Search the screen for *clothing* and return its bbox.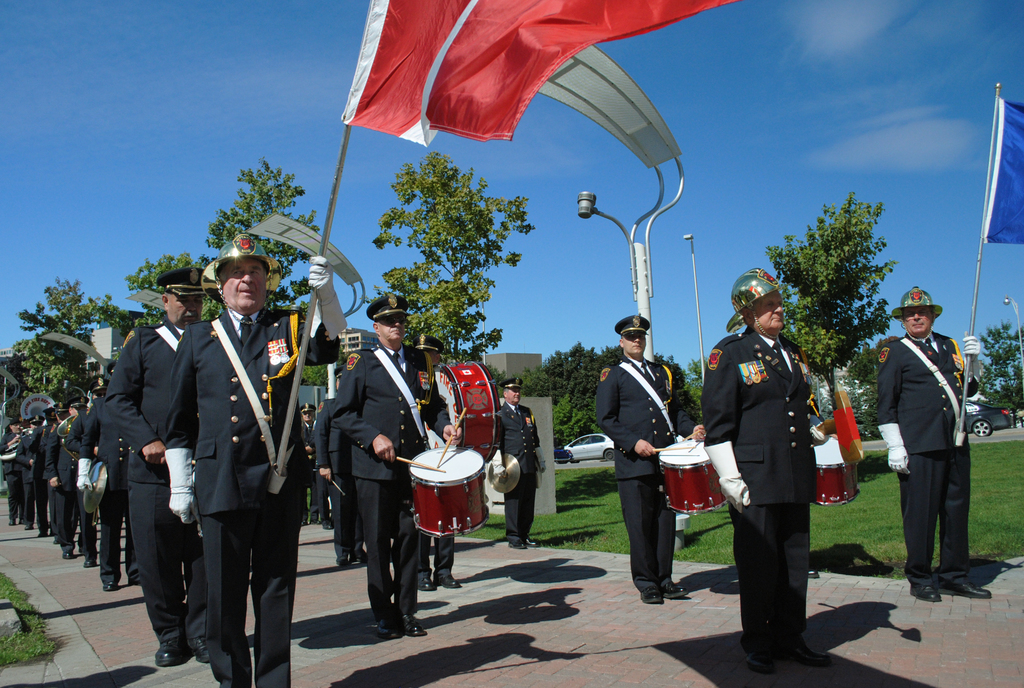
Found: [x1=161, y1=311, x2=342, y2=687].
